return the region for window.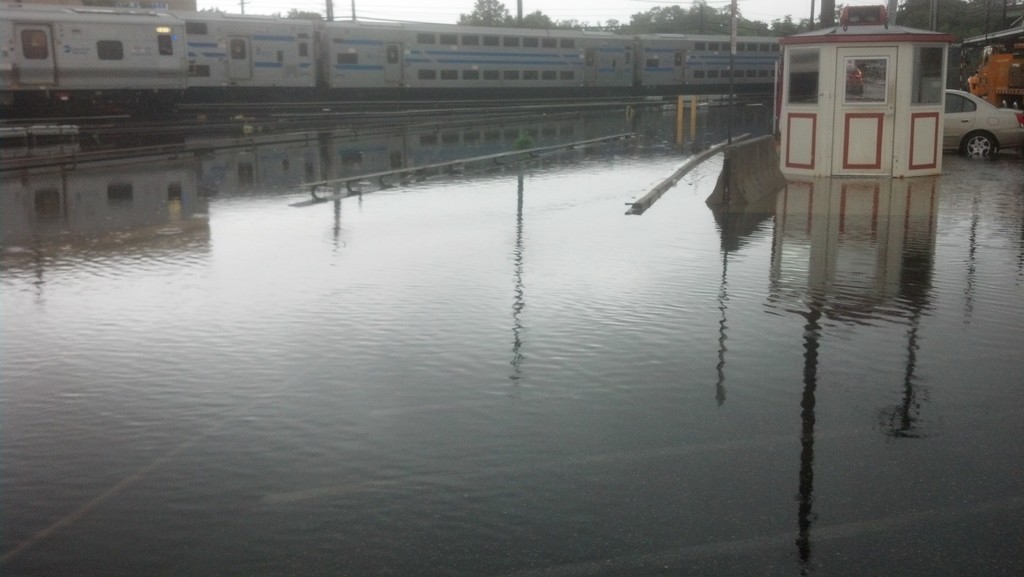
bbox=(940, 90, 974, 113).
